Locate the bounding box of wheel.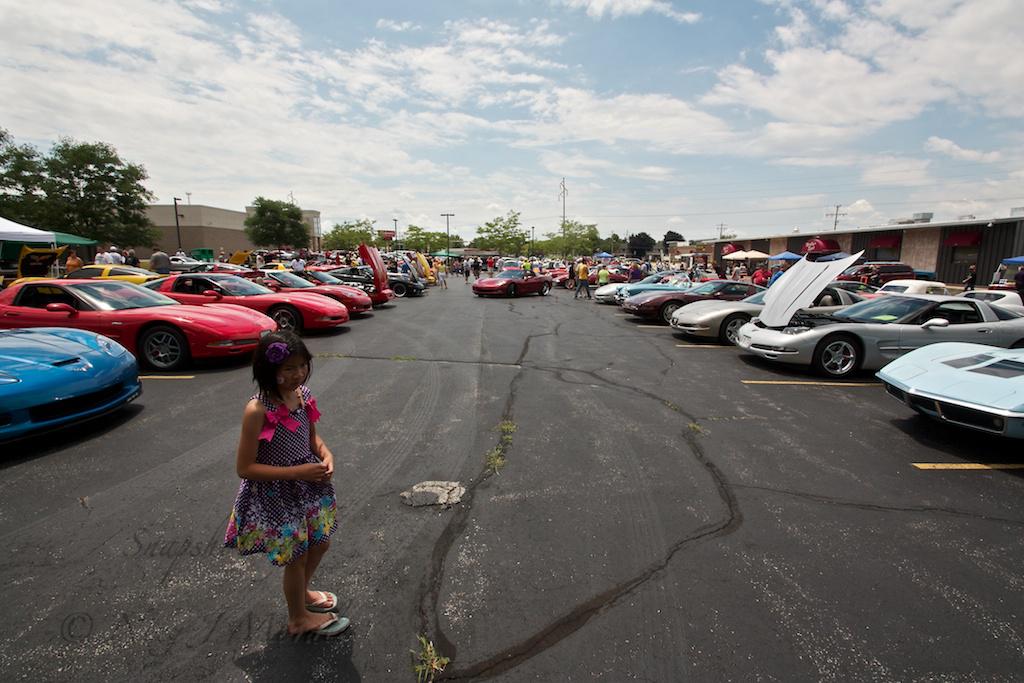
Bounding box: (564,278,578,288).
